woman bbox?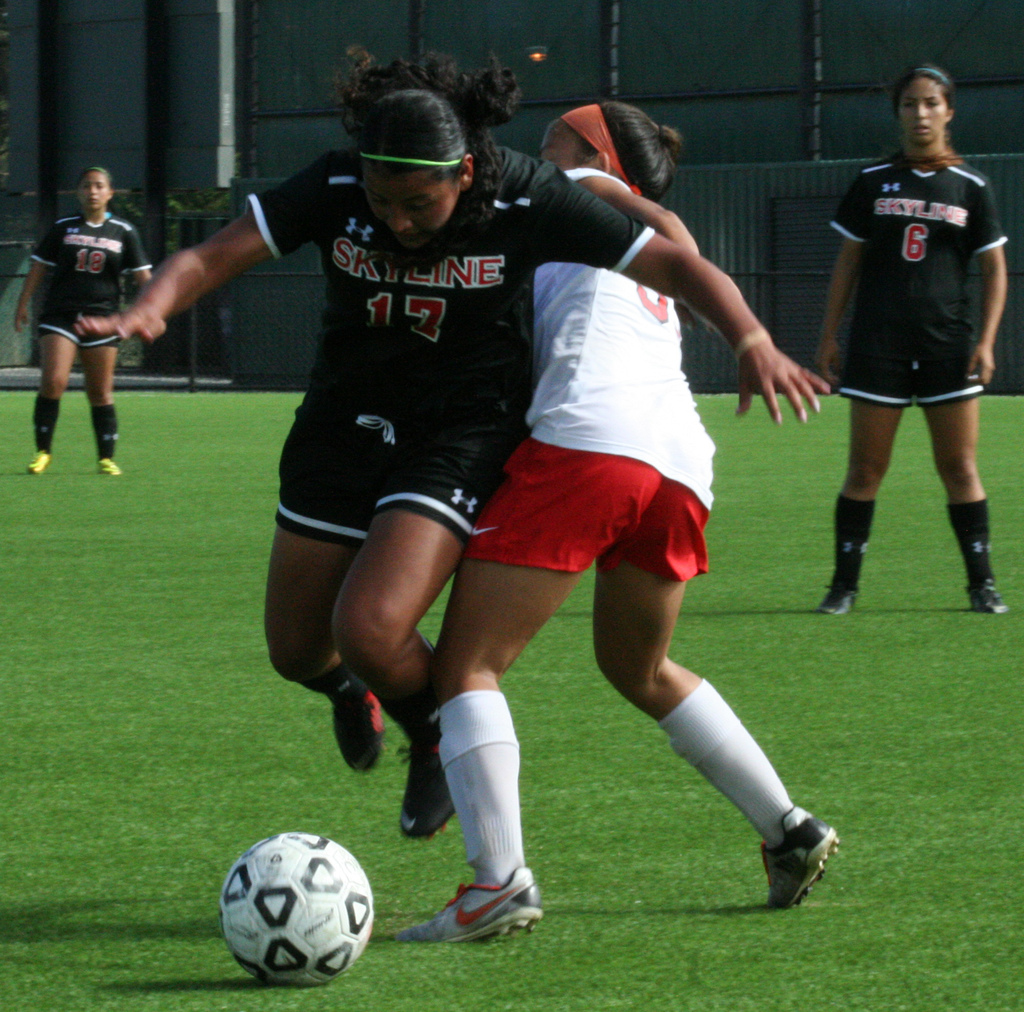
box=[801, 52, 1017, 625]
